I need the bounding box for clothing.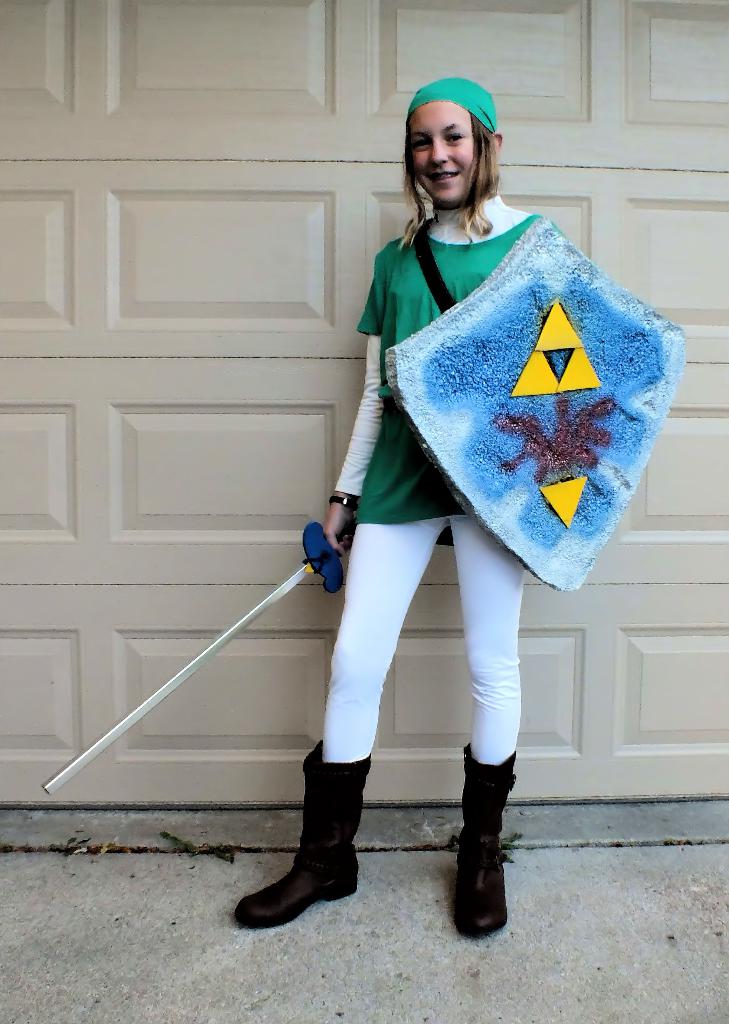
Here it is: bbox=[328, 193, 567, 526].
